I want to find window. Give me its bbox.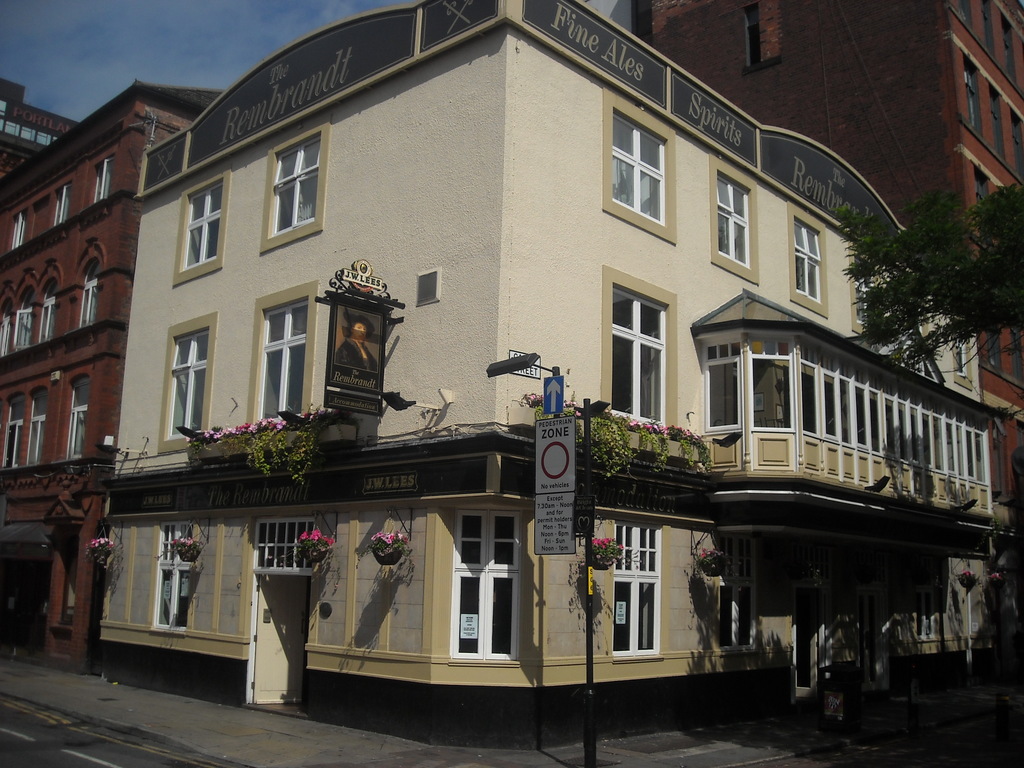
(left=255, top=298, right=303, bottom=420).
